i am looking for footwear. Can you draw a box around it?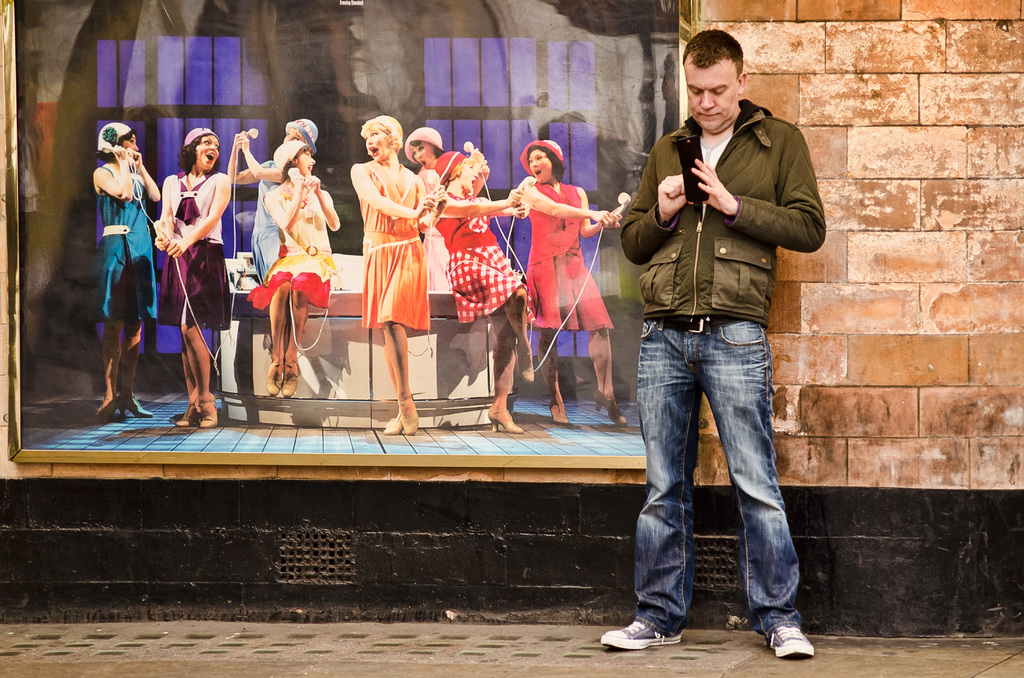
Sure, the bounding box is [488,405,525,434].
